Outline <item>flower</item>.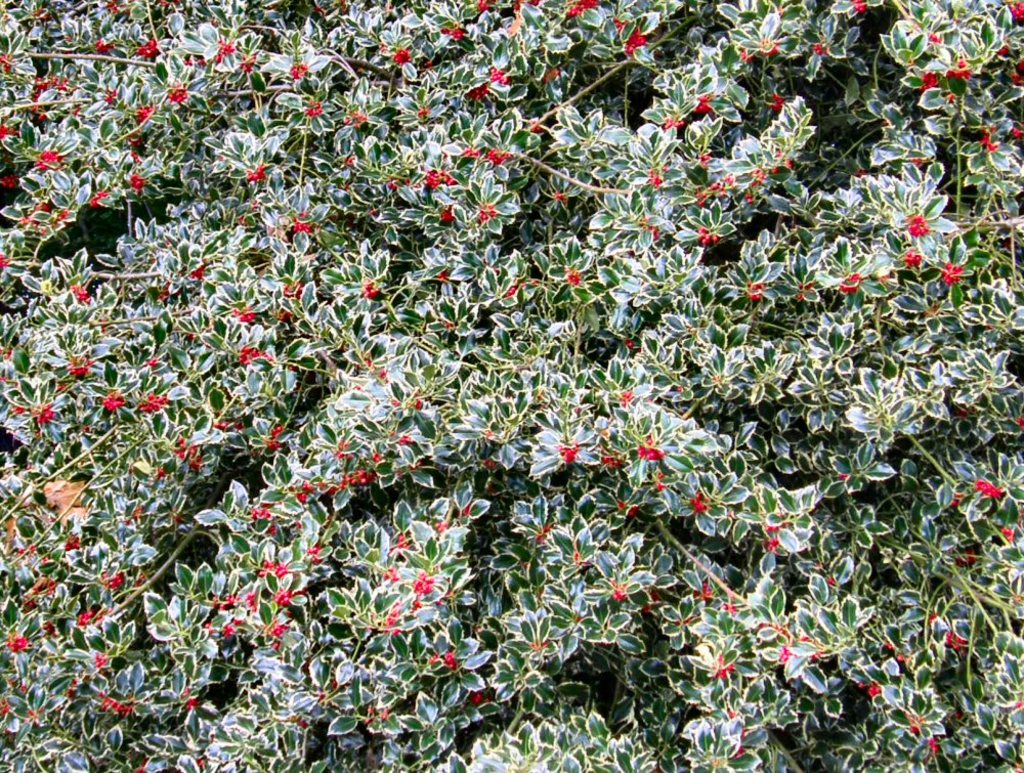
Outline: [710,661,734,680].
